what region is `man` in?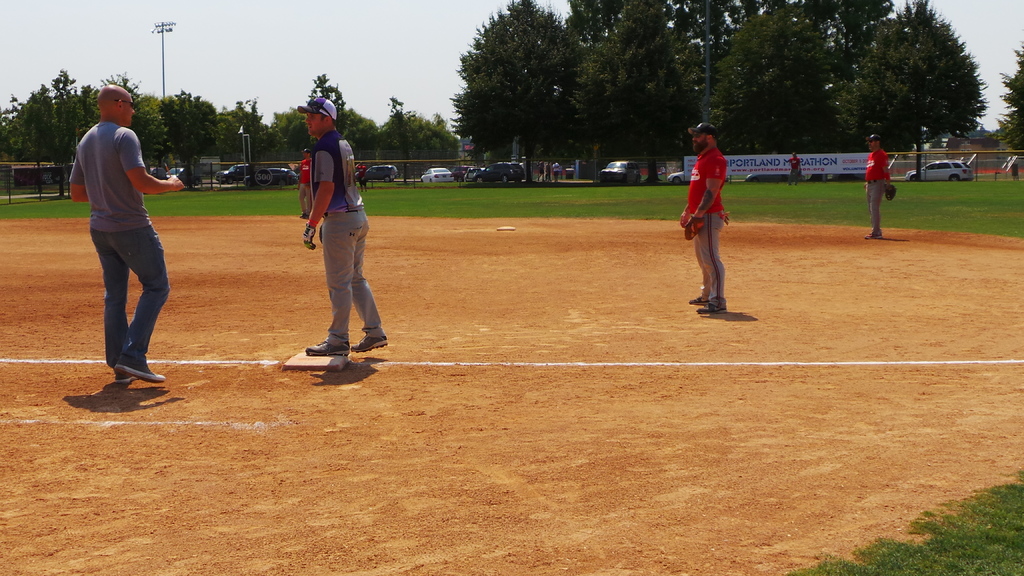
BBox(68, 79, 174, 388).
